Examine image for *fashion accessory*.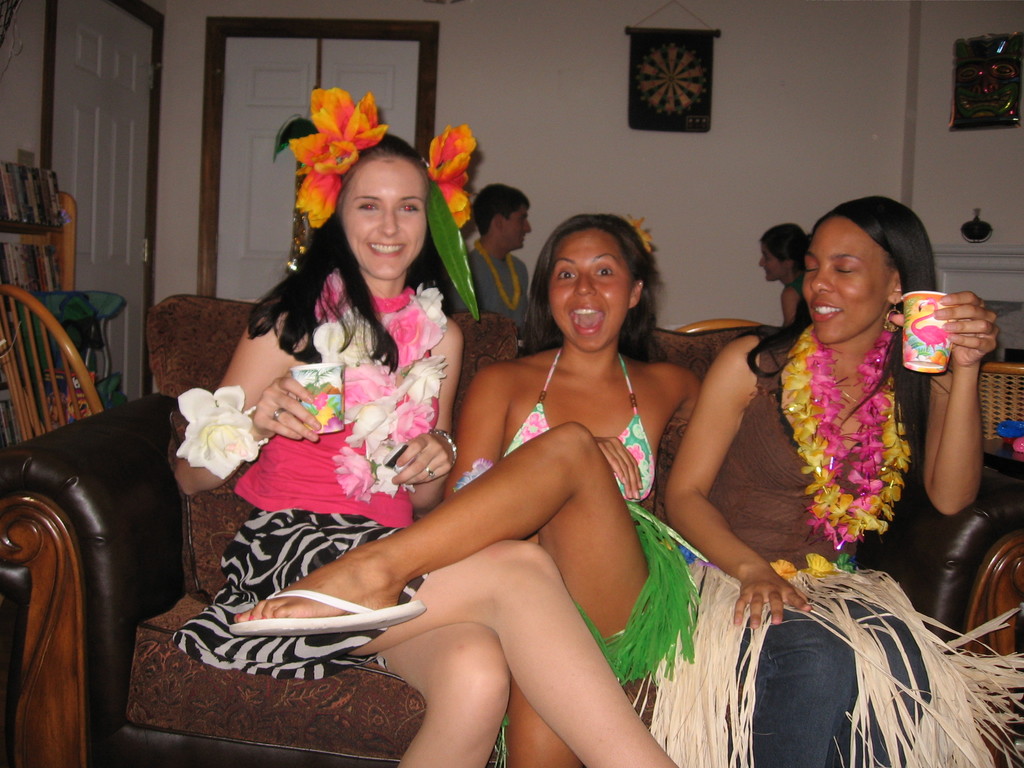
Examination result: rect(270, 403, 286, 424).
